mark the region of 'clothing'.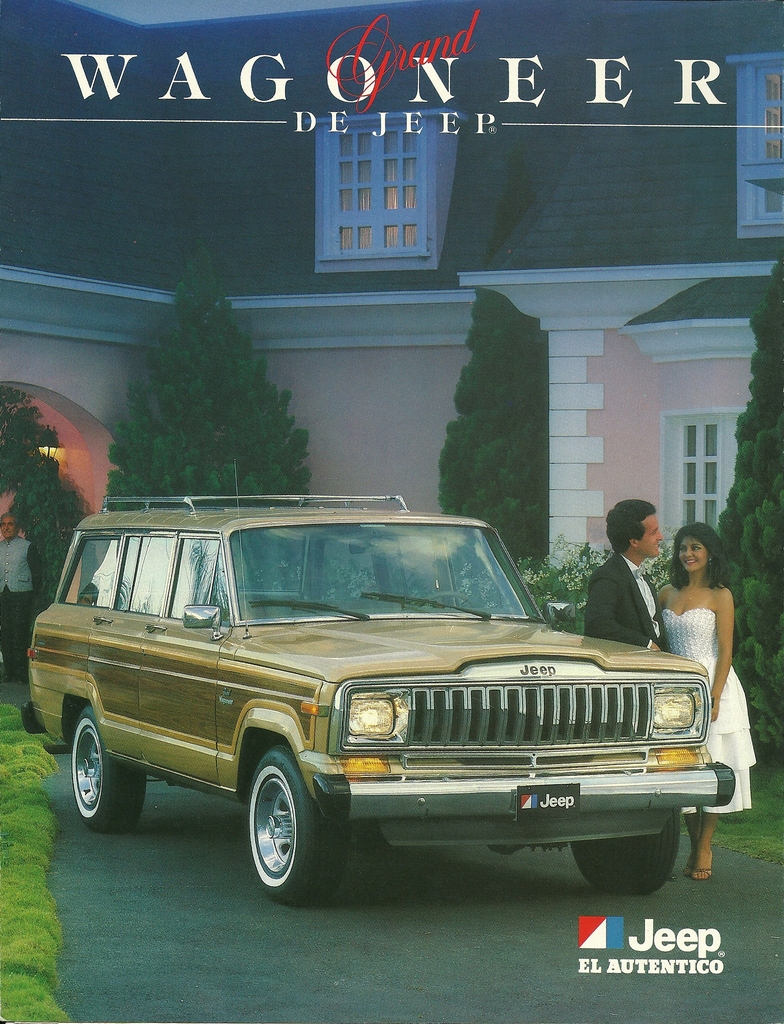
Region: Rect(0, 538, 38, 665).
